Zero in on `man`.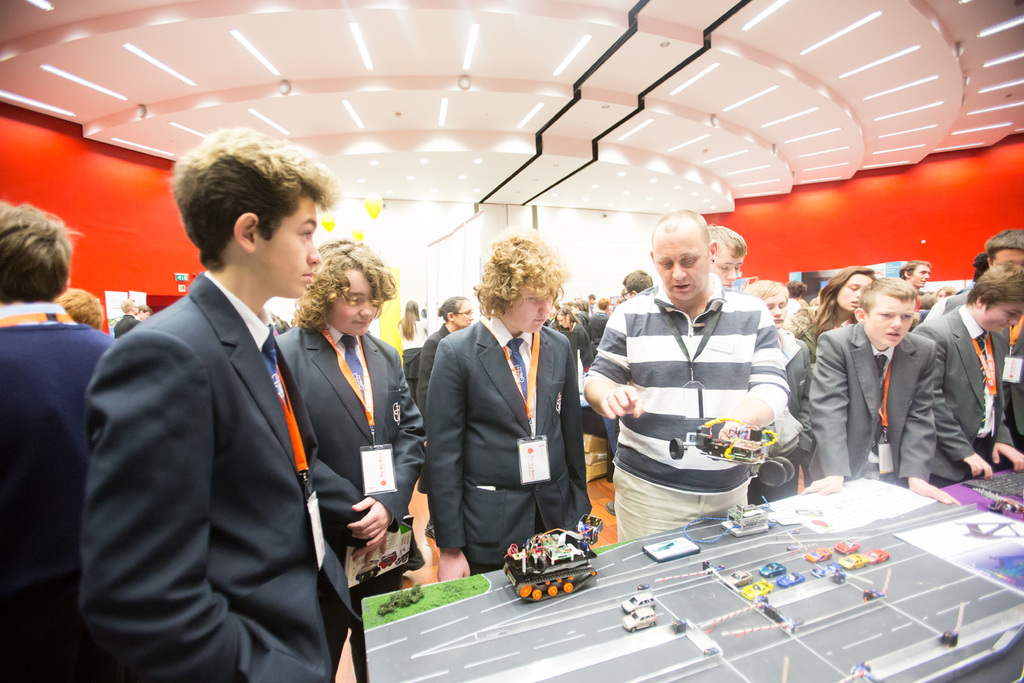
Zeroed in: select_region(808, 279, 965, 508).
